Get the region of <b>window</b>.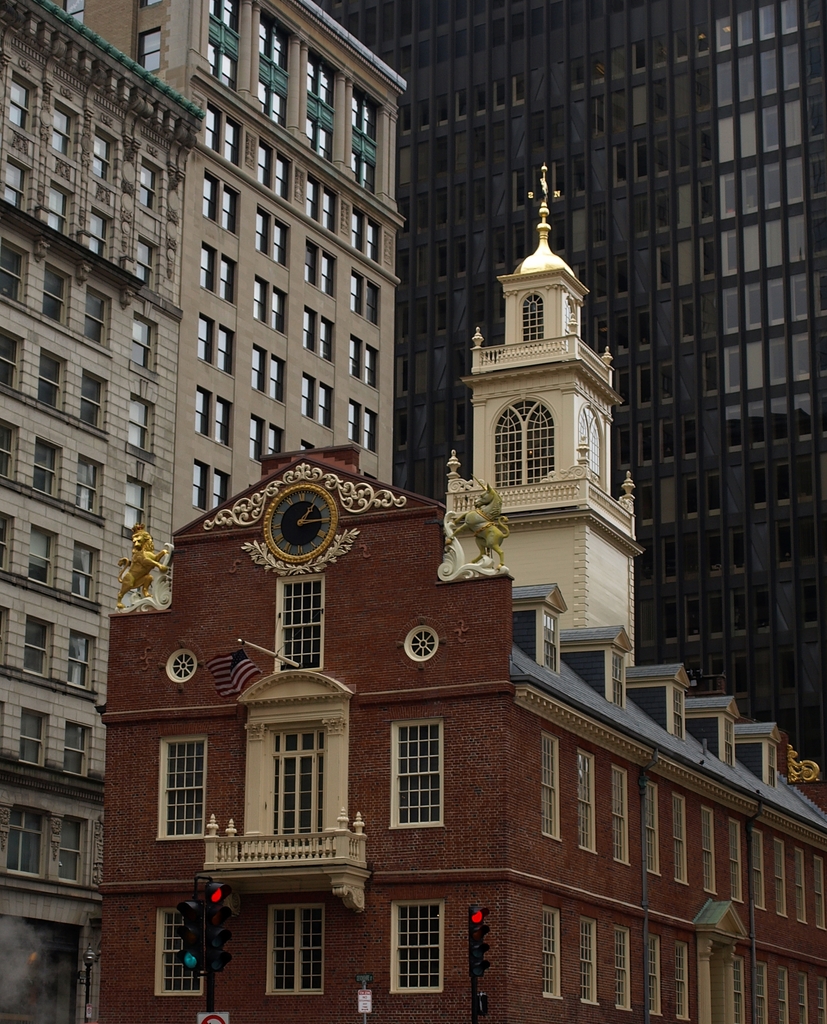
BBox(266, 907, 324, 998).
